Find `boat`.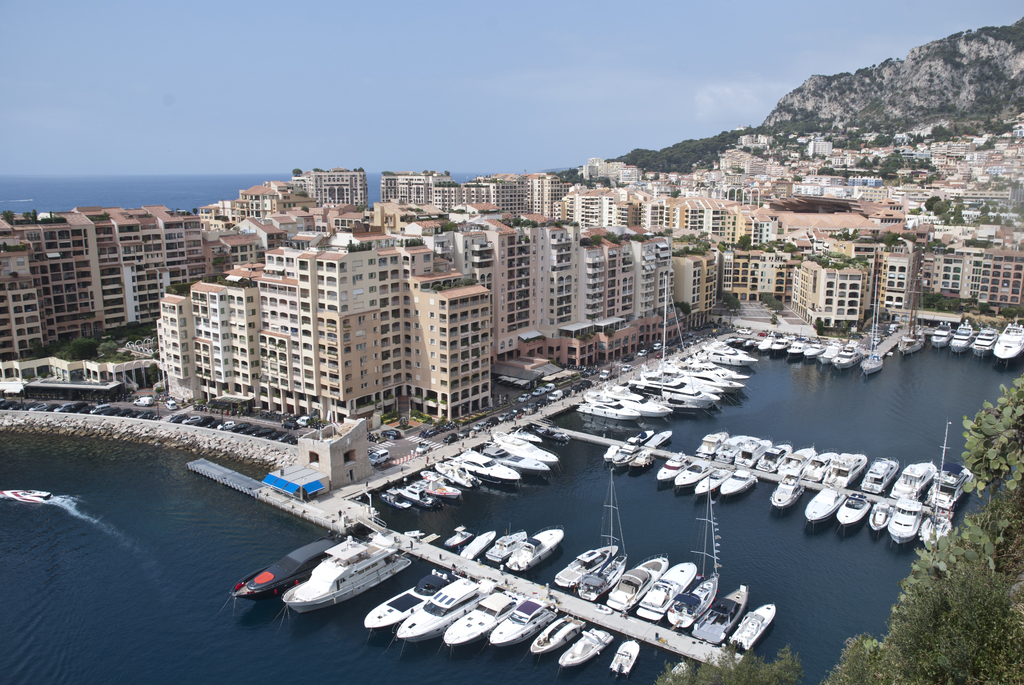
x1=668, y1=476, x2=722, y2=635.
